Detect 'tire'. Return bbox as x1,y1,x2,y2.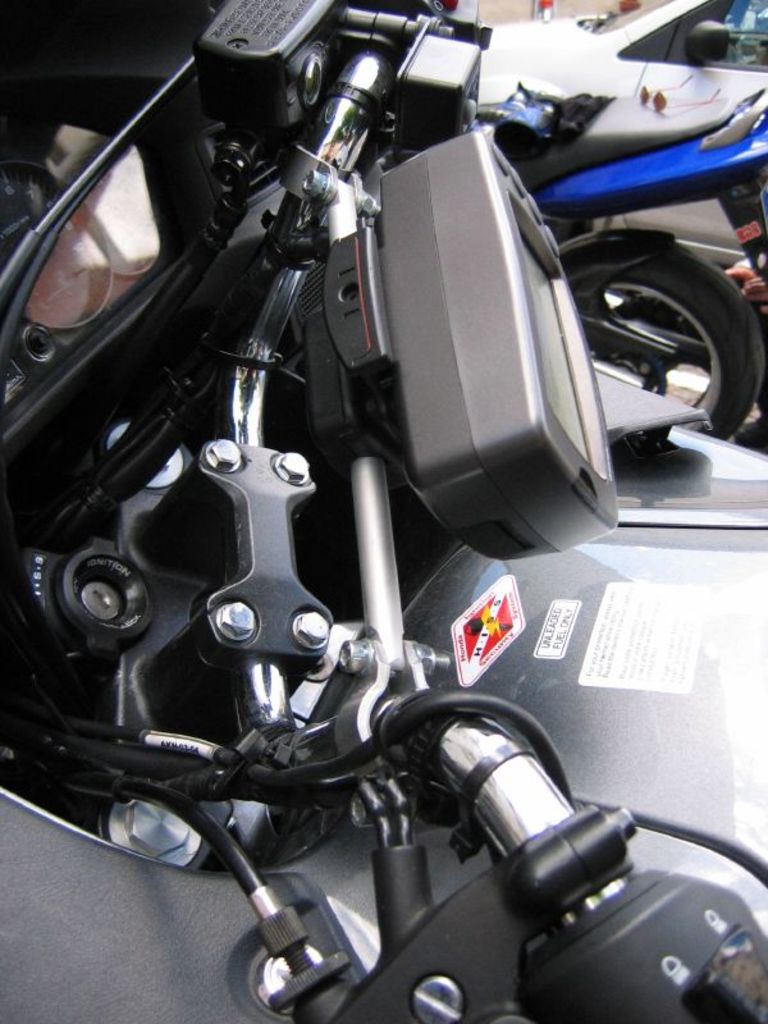
567,214,754,435.
